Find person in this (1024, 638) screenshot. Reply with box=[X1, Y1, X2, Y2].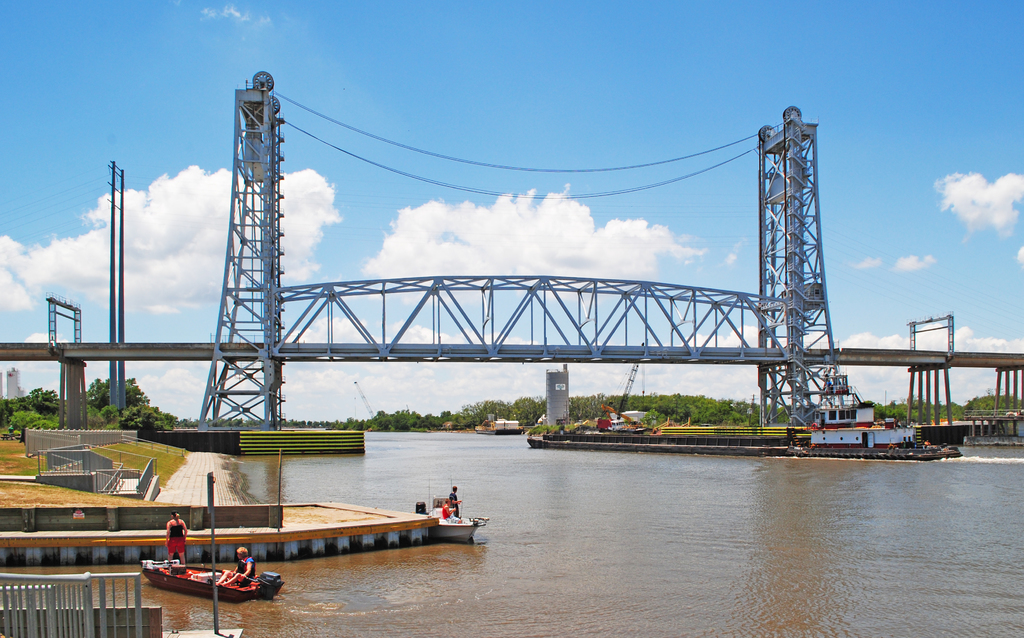
box=[215, 545, 256, 587].
